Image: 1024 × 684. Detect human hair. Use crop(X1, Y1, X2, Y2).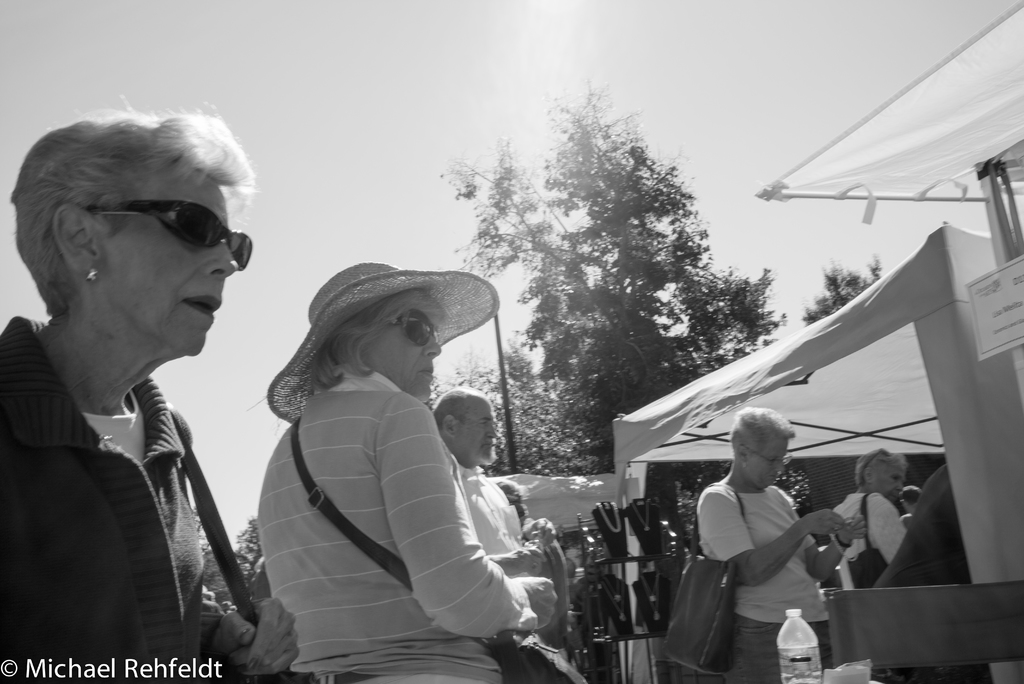
crop(728, 403, 798, 457).
